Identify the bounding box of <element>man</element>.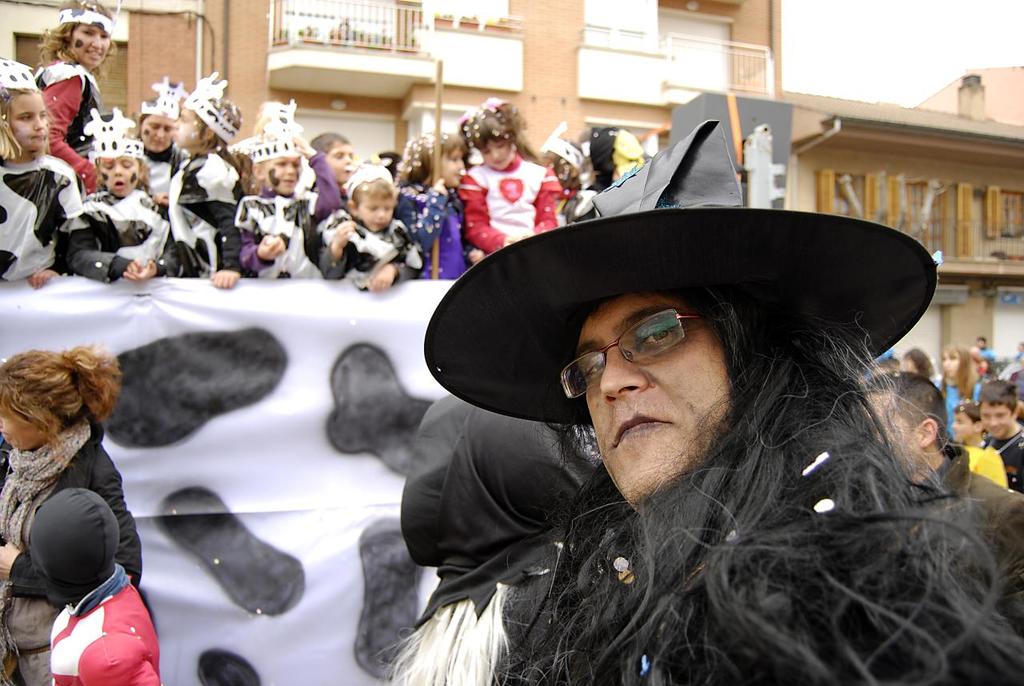
box=[266, 143, 884, 660].
